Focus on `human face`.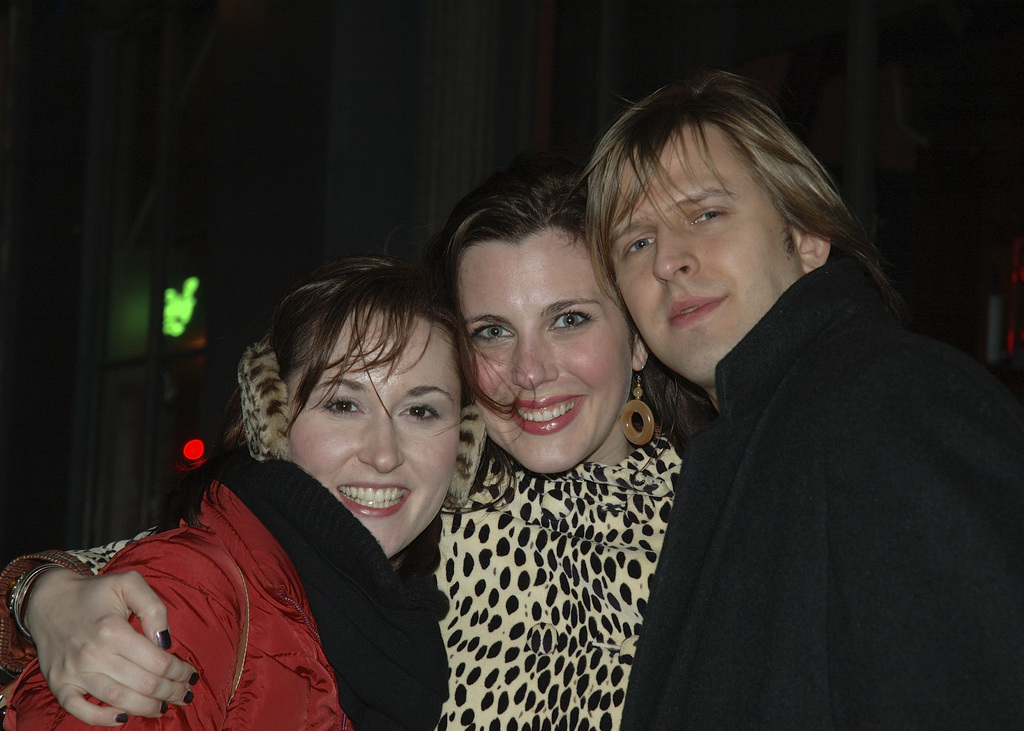
Focused at select_region(481, 230, 636, 476).
